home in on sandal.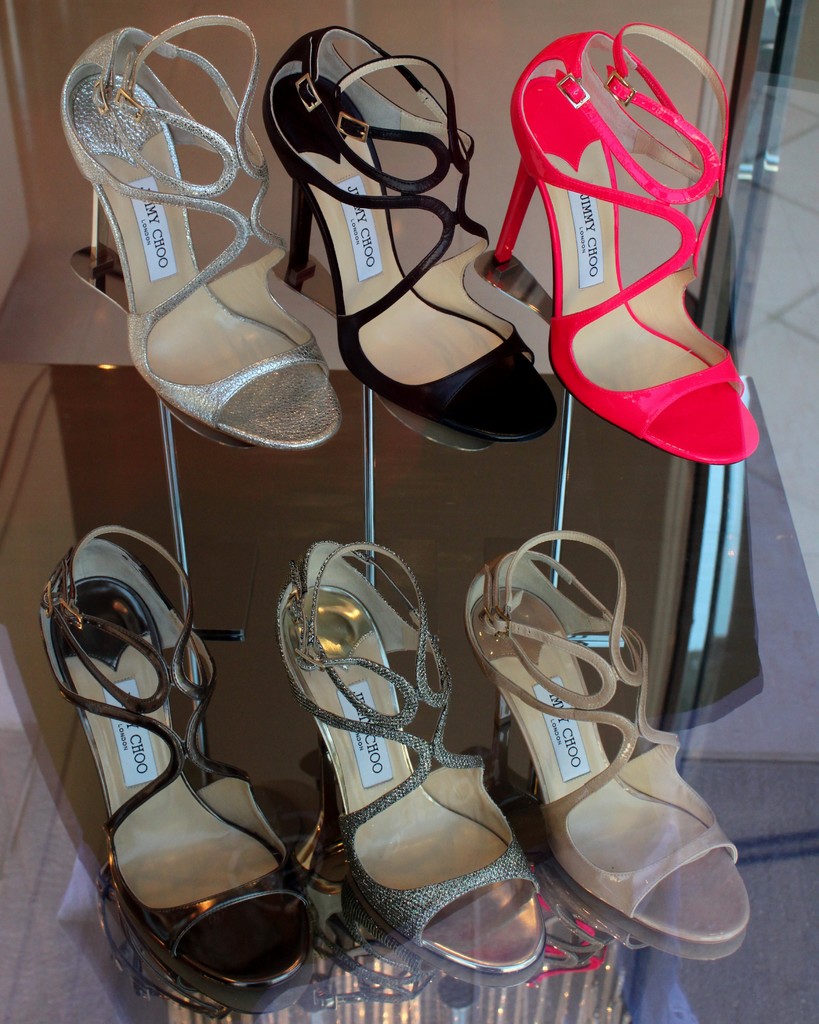
Homed in at 462,529,756,946.
